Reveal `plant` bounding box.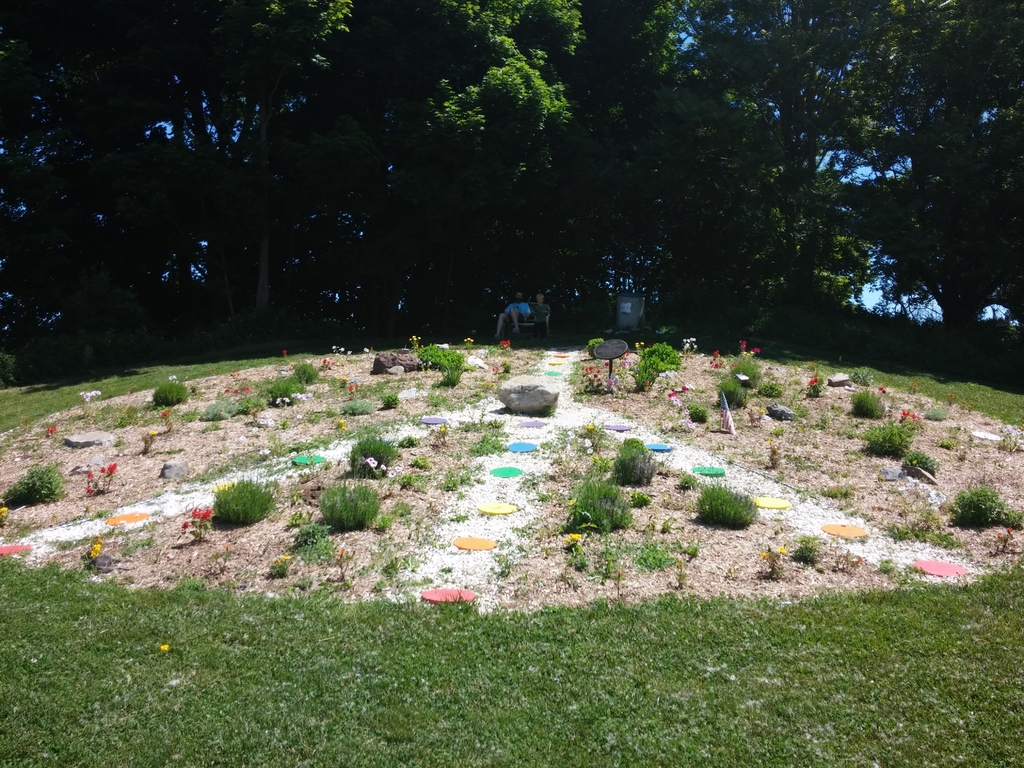
Revealed: l=612, t=434, r=650, b=487.
